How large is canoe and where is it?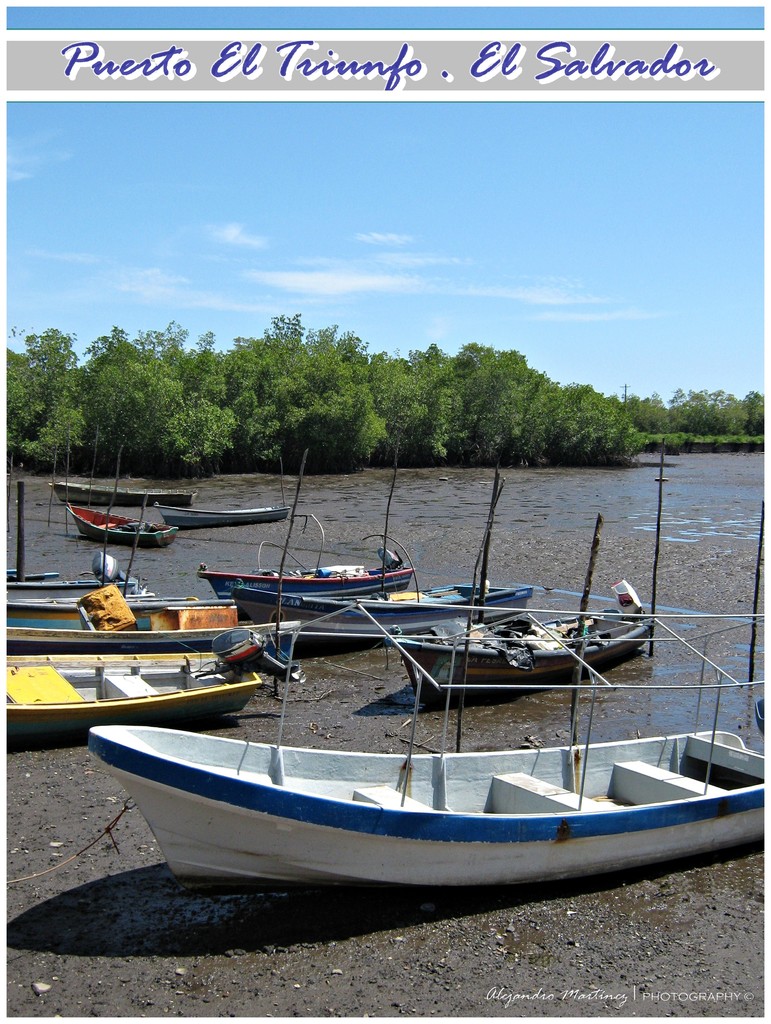
Bounding box: region(0, 602, 228, 631).
